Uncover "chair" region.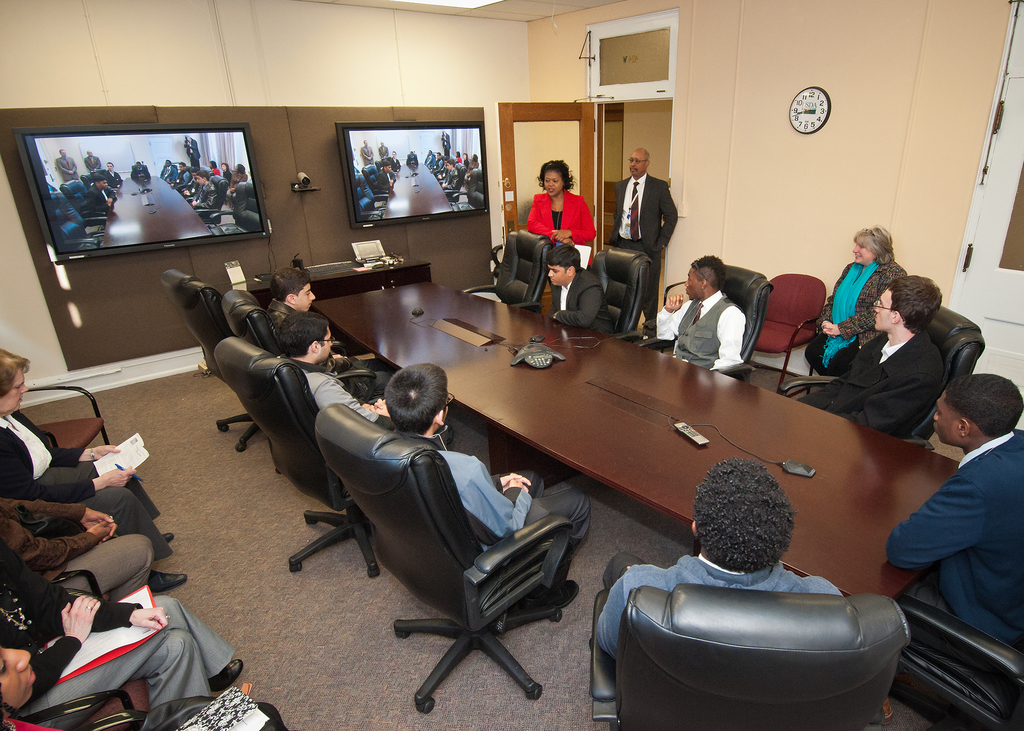
Uncovered: left=374, top=161, right=390, bottom=197.
